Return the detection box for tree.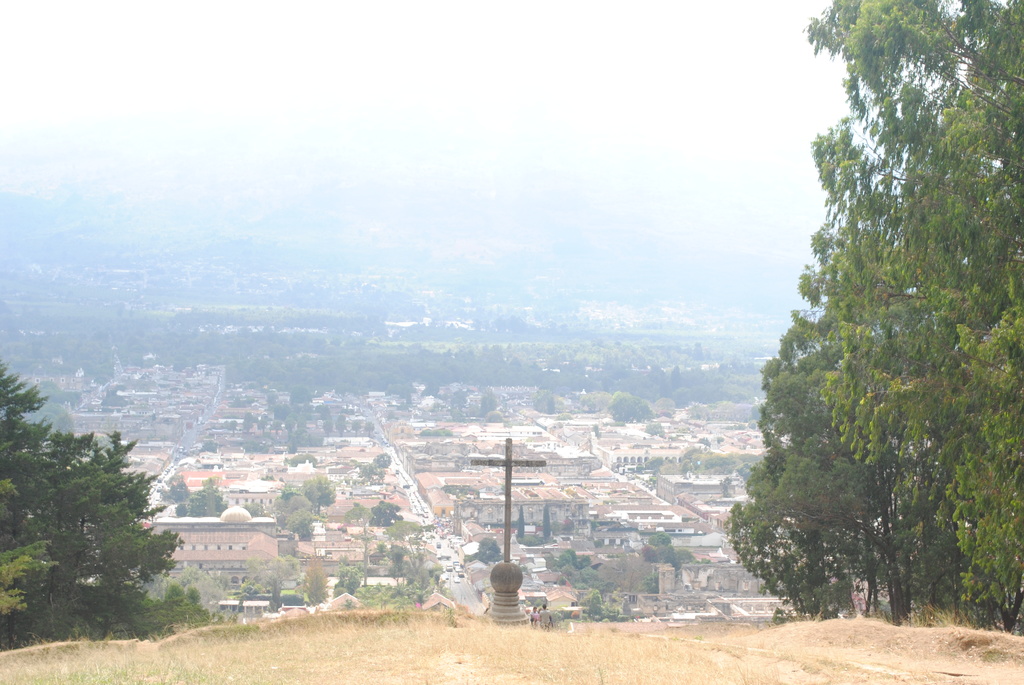
select_region(376, 498, 403, 531).
